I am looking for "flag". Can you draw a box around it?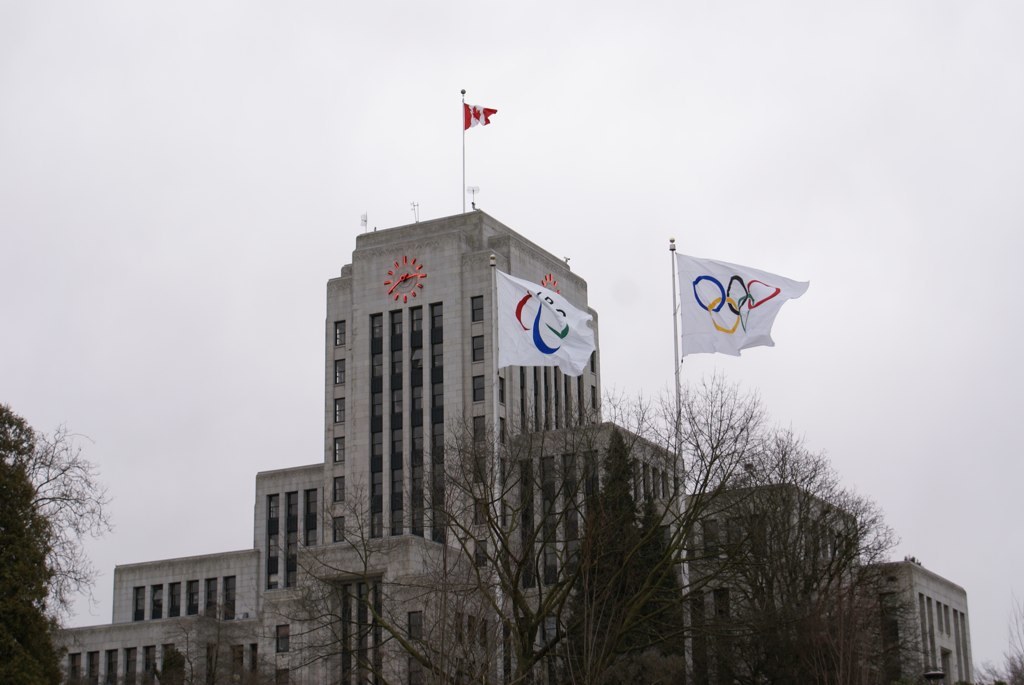
Sure, the bounding box is [493, 270, 594, 383].
